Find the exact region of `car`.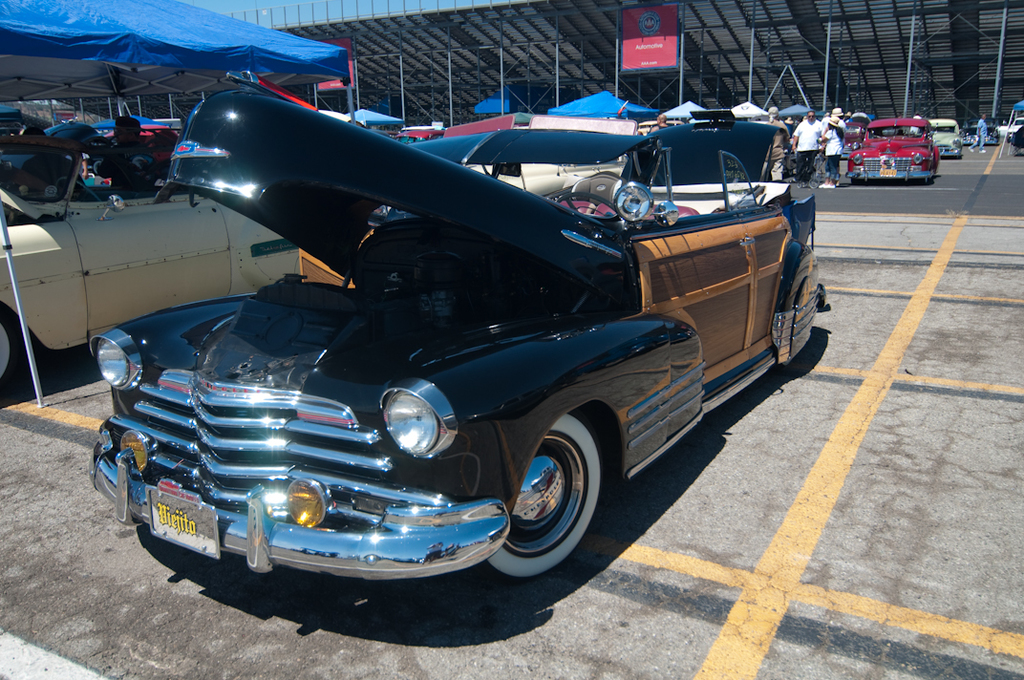
Exact region: left=1007, top=116, right=1023, bottom=136.
